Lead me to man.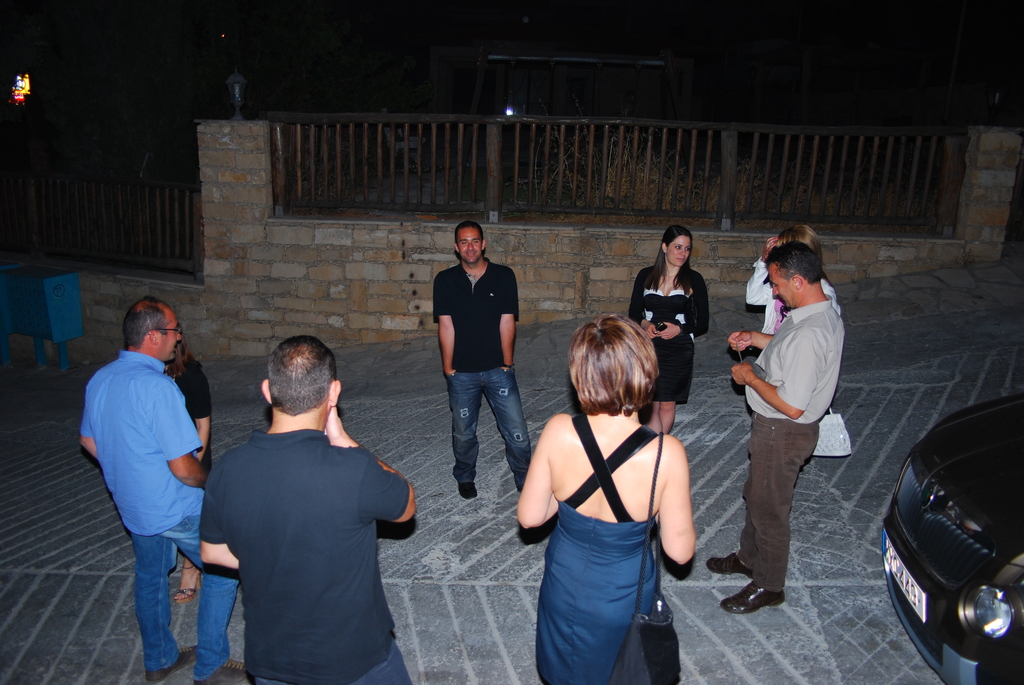
Lead to x1=182, y1=321, x2=418, y2=674.
